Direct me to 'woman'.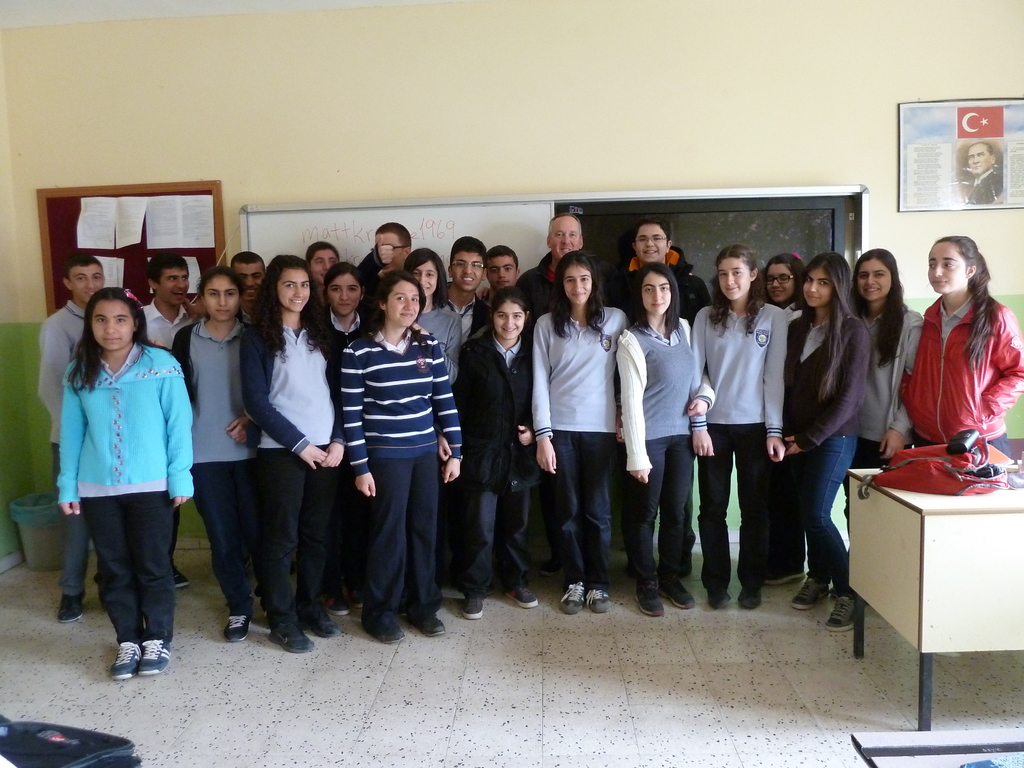
Direction: <box>763,248,801,306</box>.
